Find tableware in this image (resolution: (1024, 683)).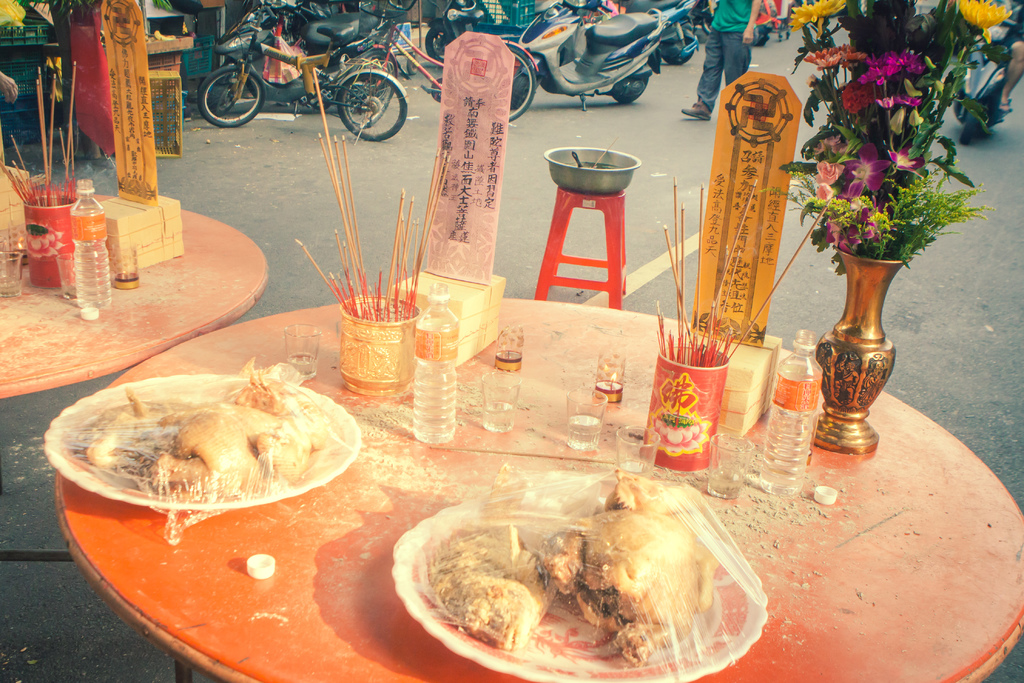
(x1=388, y1=502, x2=766, y2=682).
